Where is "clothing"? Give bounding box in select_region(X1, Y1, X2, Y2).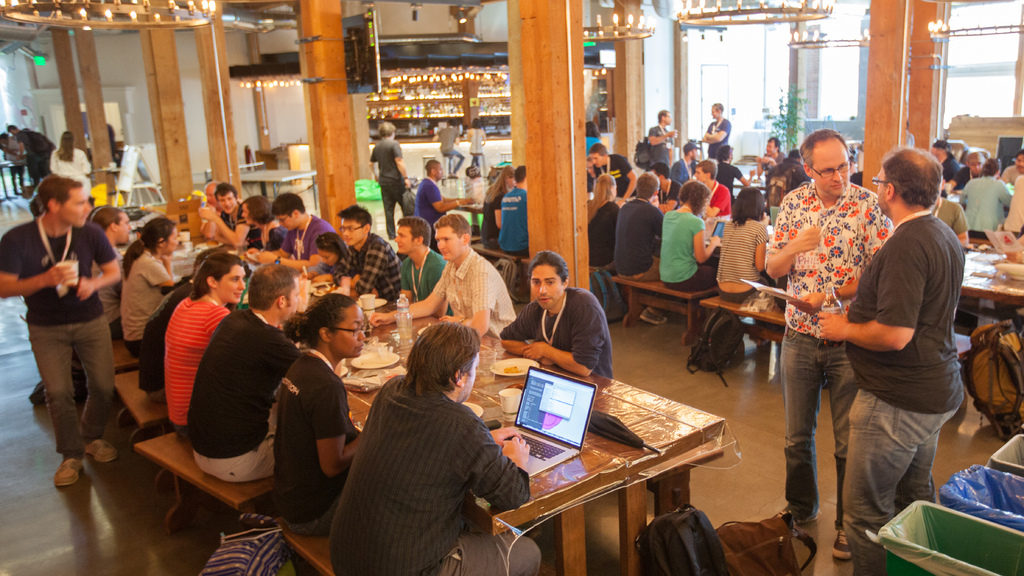
select_region(366, 142, 404, 233).
